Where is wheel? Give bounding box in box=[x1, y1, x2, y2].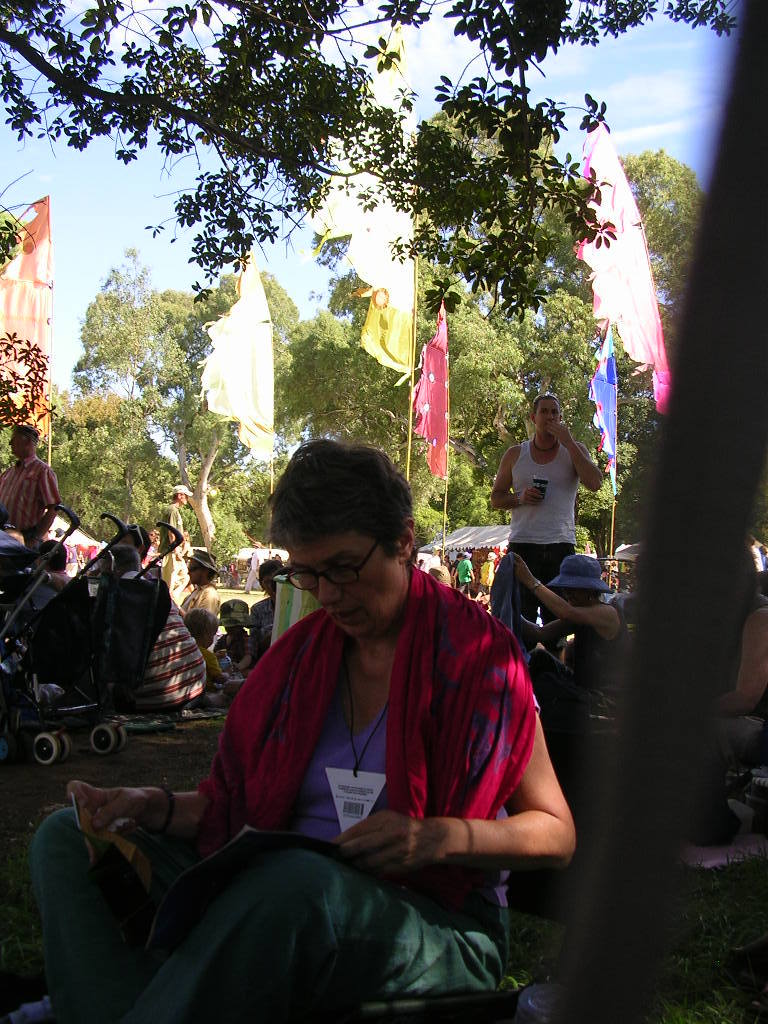
box=[92, 723, 129, 749].
